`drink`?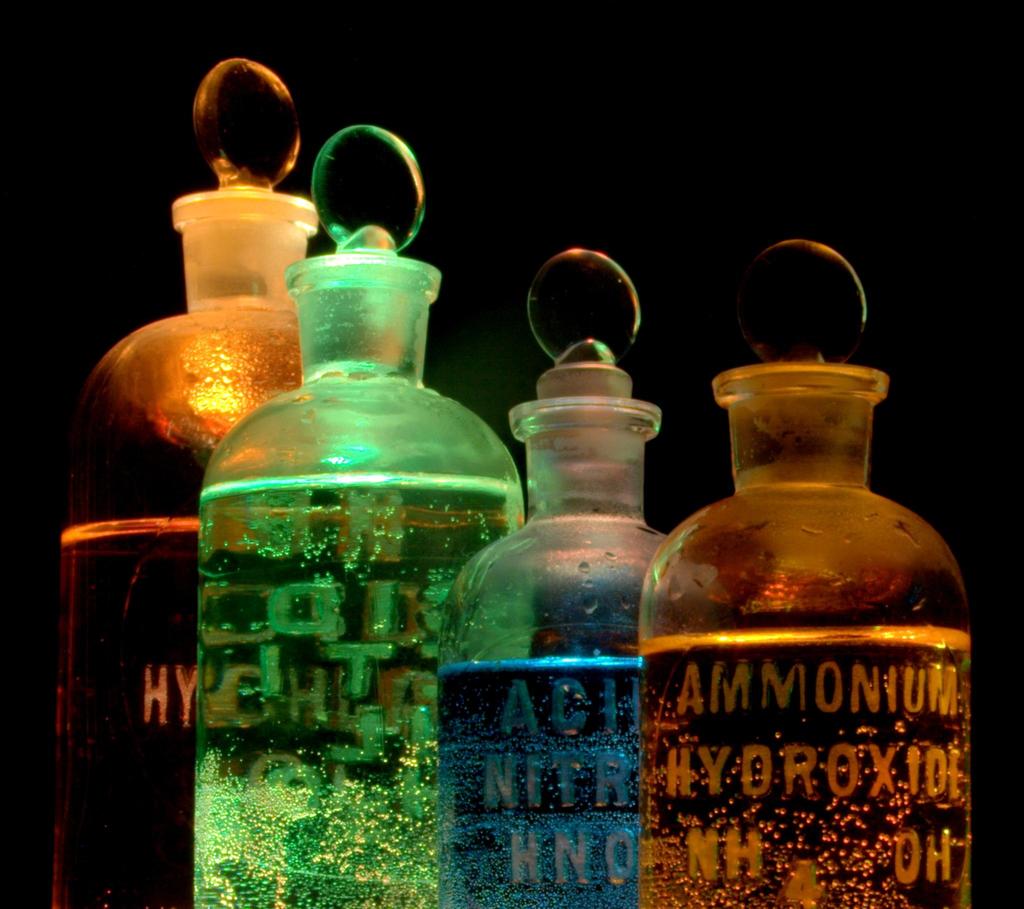
locate(50, 523, 198, 908)
